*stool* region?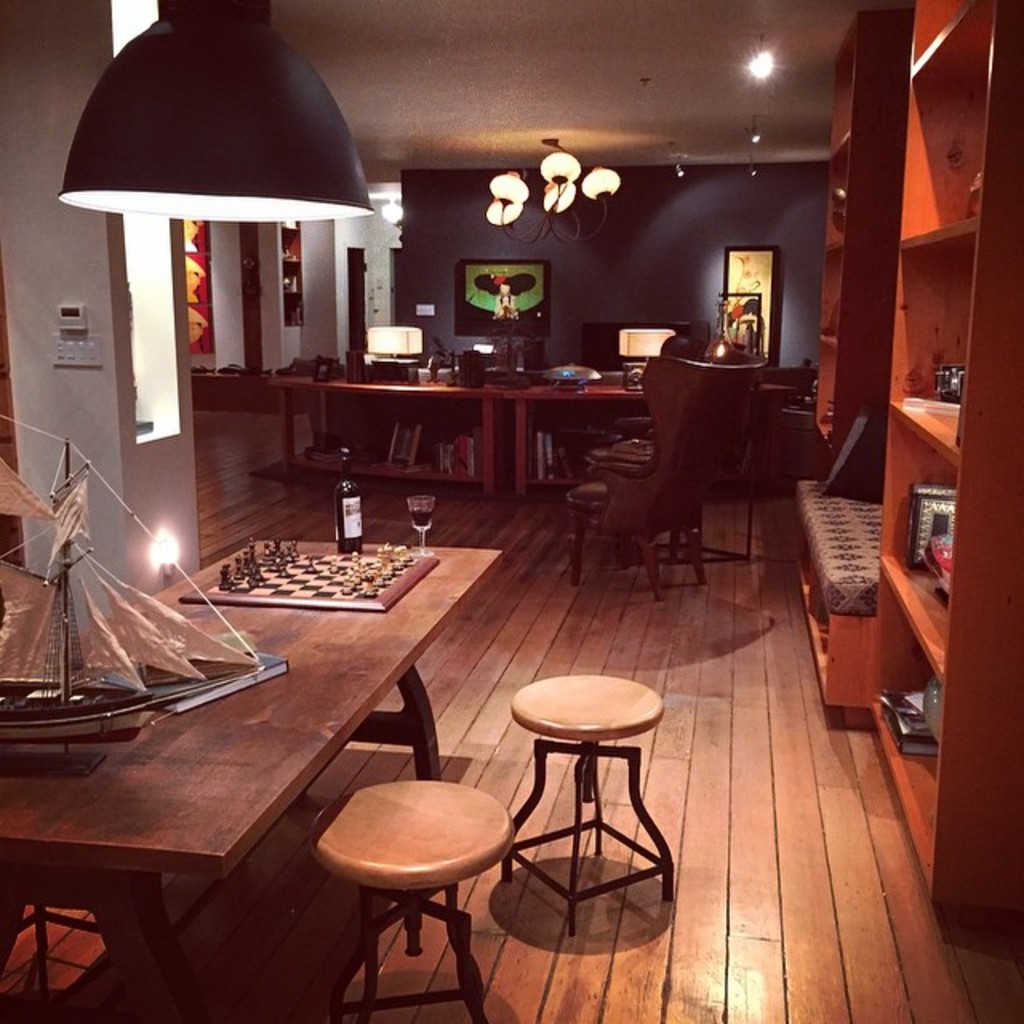
[504, 672, 675, 941]
